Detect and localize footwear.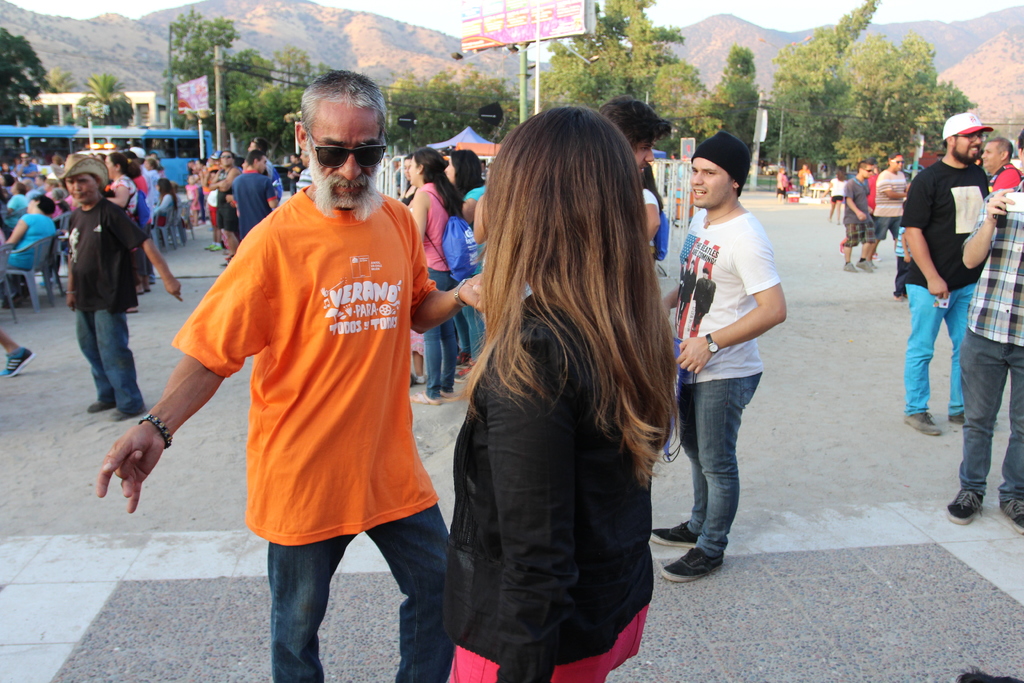
Localized at <box>902,409,945,436</box>.
